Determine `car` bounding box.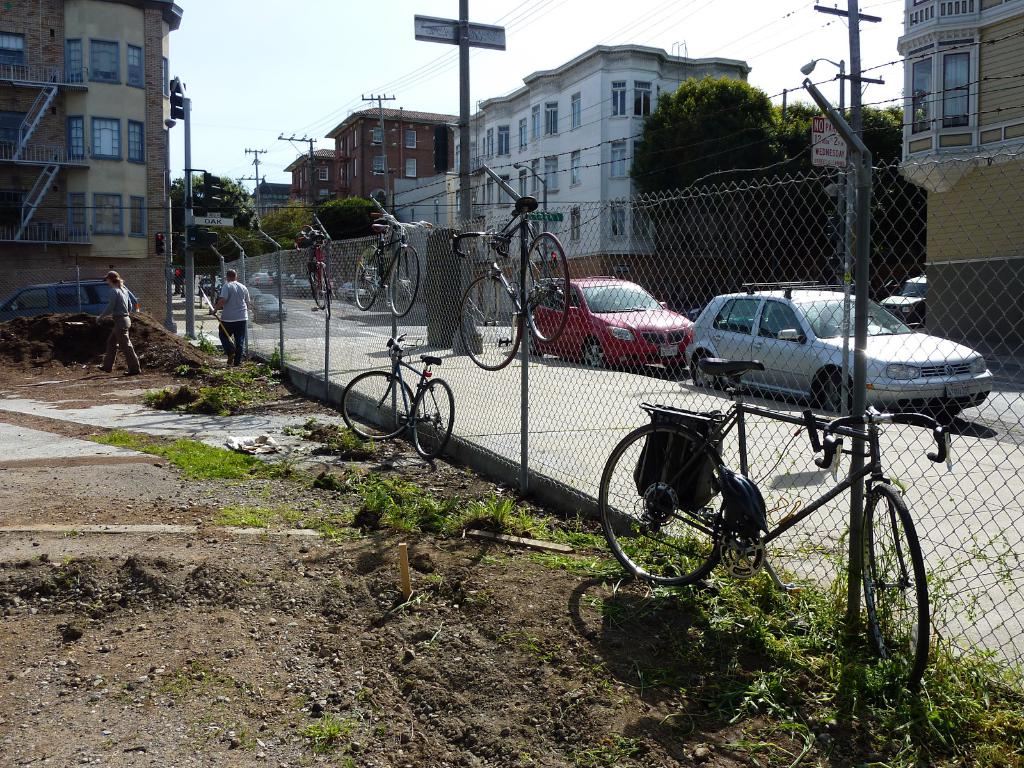
Determined: (left=687, top=282, right=995, bottom=414).
